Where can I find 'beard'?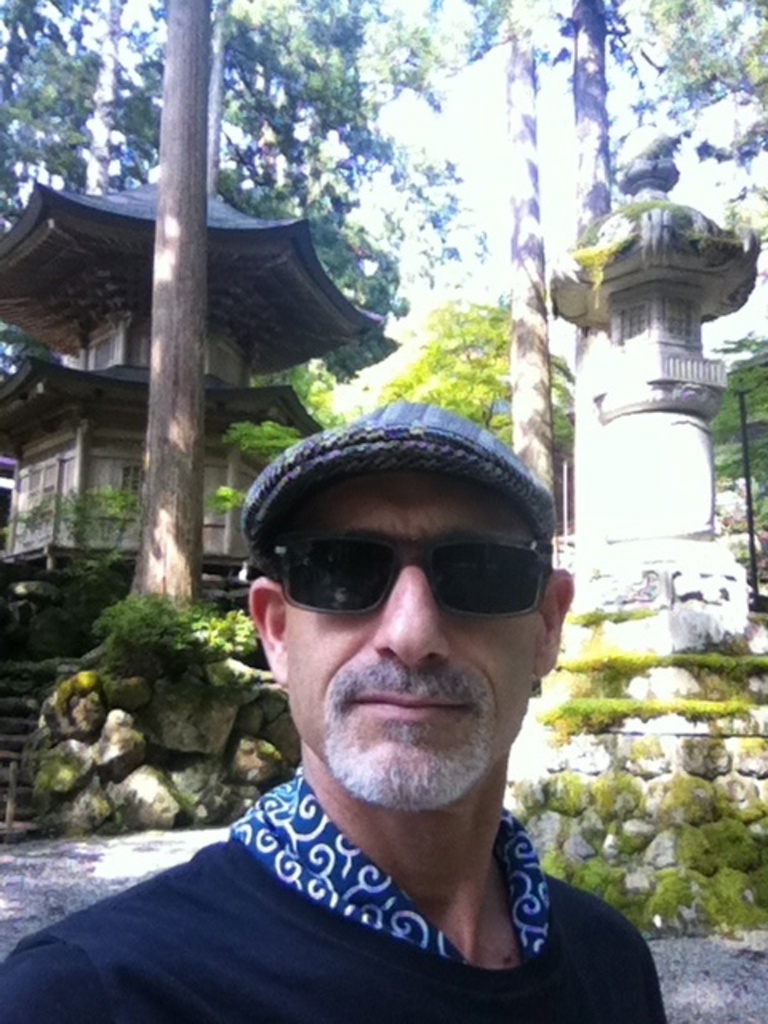
You can find it at (x1=312, y1=701, x2=493, y2=818).
